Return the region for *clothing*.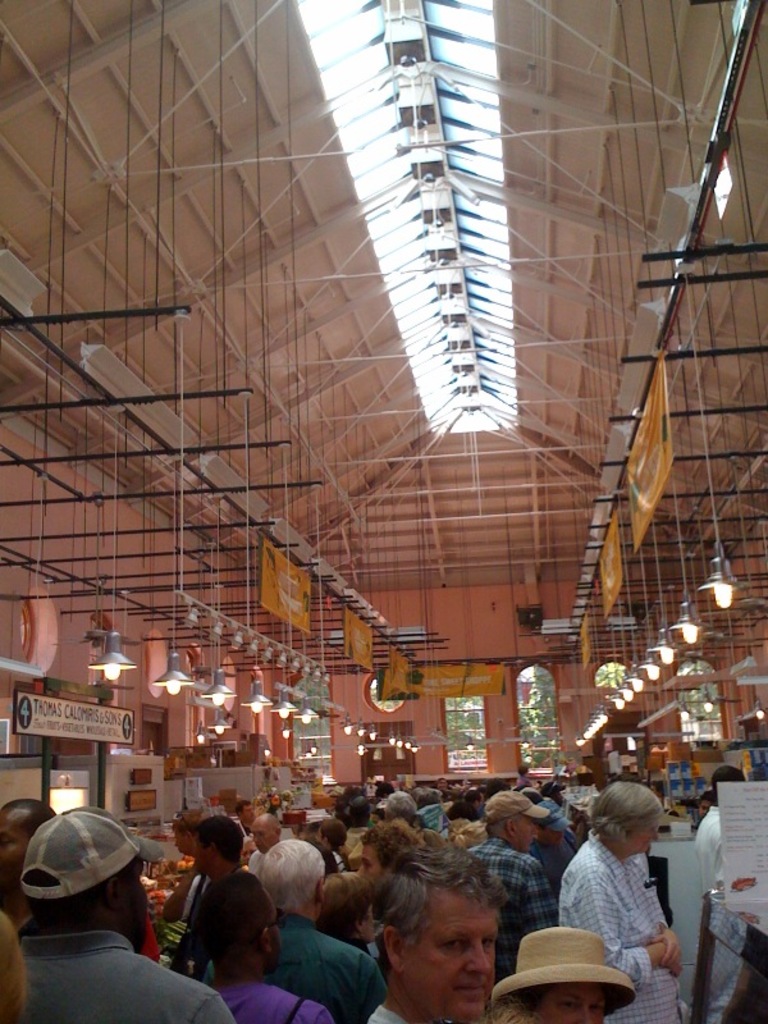
20/927/237/1023.
